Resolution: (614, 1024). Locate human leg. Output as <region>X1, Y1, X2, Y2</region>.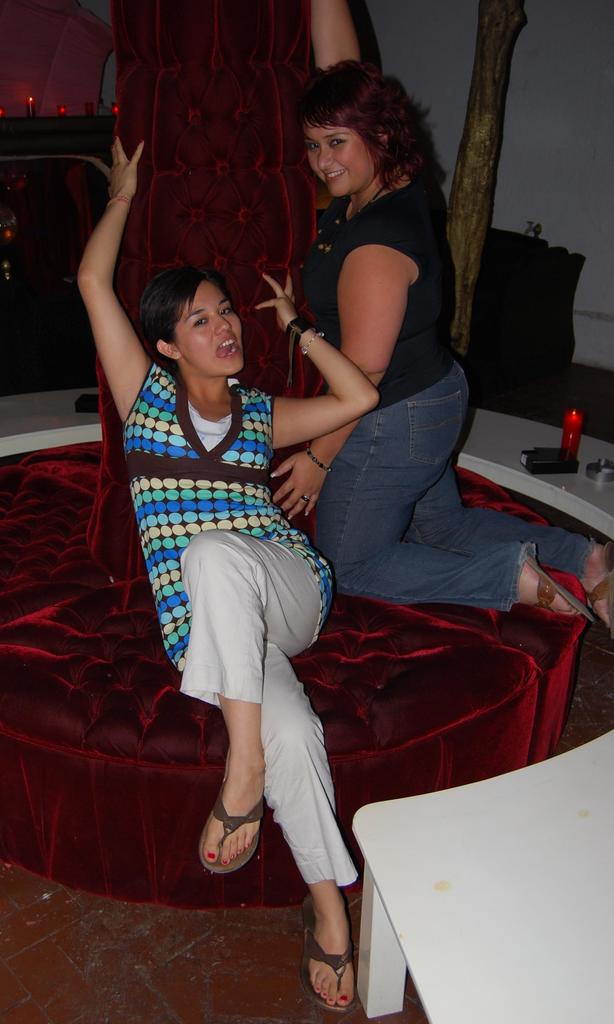
<region>179, 532, 325, 870</region>.
